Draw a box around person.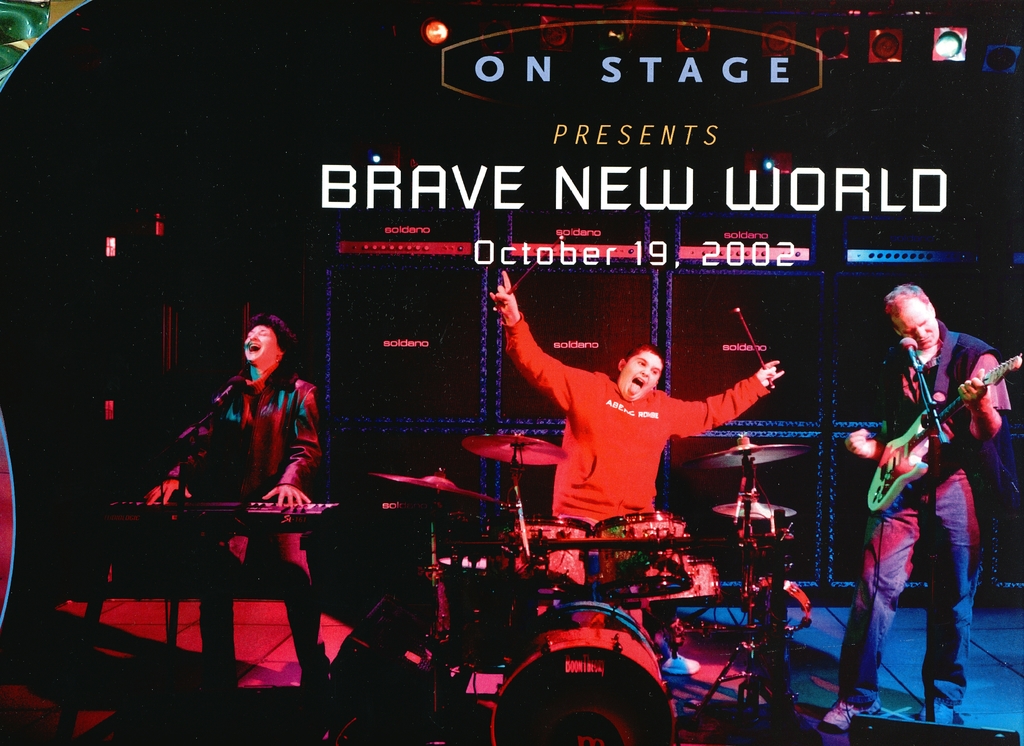
[822,282,1012,735].
